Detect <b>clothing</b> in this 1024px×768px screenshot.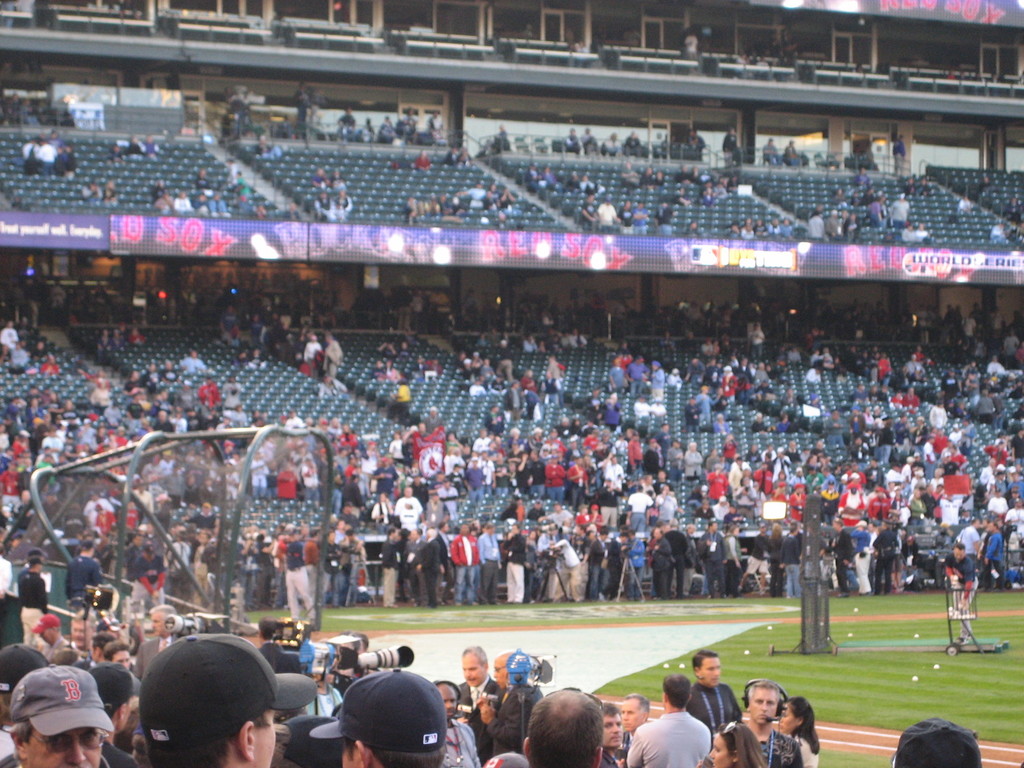
Detection: 685,446,701,483.
